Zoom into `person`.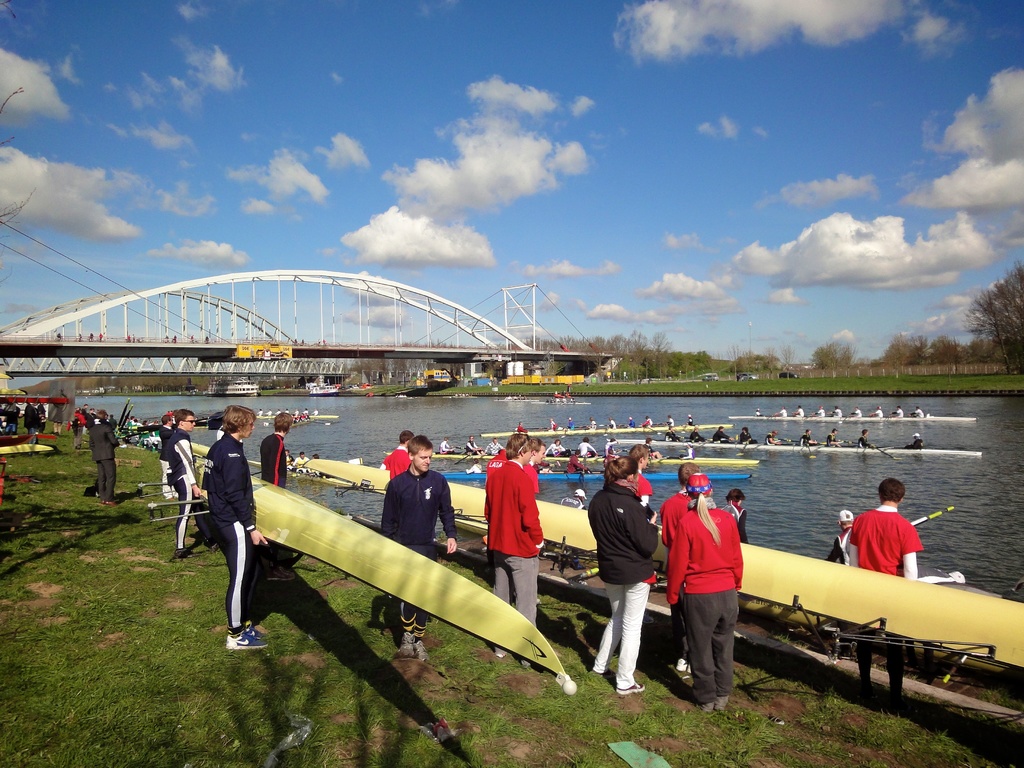
Zoom target: {"left": 629, "top": 442, "right": 653, "bottom": 621}.
